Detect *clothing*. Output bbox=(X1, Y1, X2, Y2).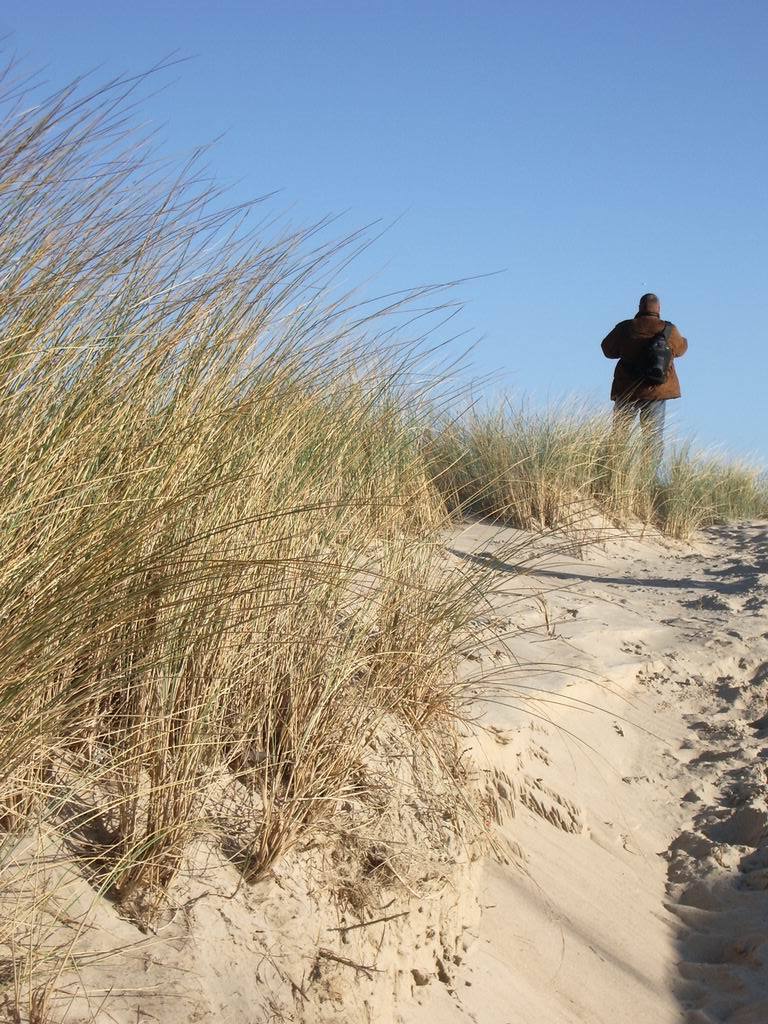
bbox=(598, 315, 701, 462).
